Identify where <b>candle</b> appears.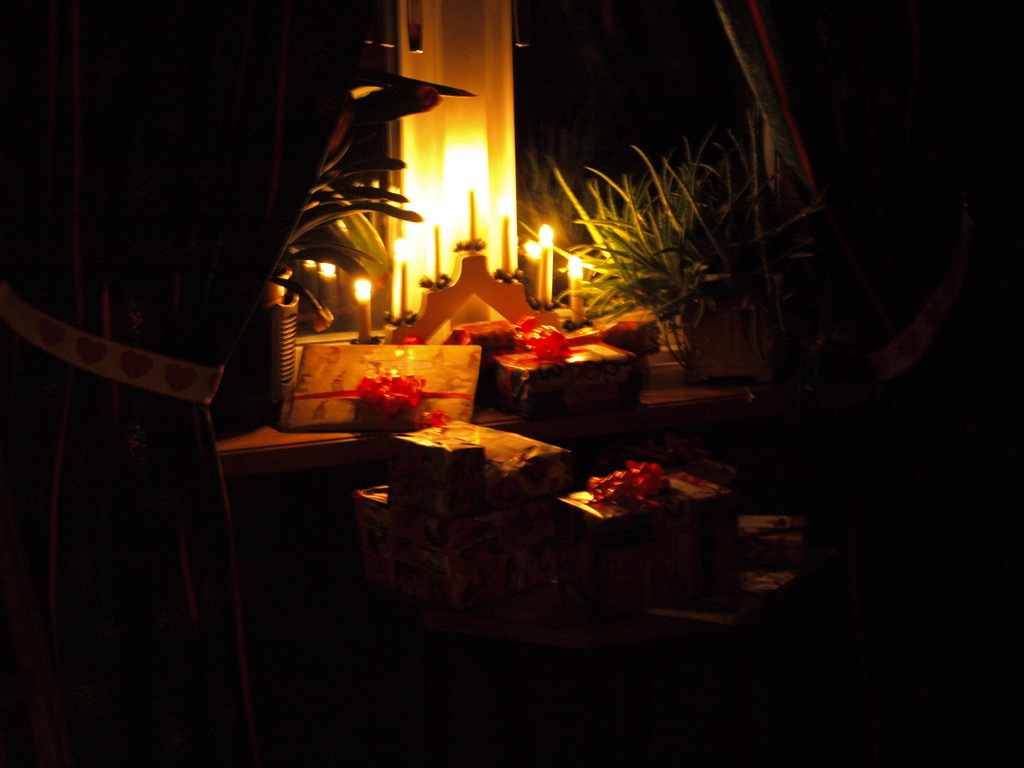
Appears at <box>502,199,511,270</box>.
